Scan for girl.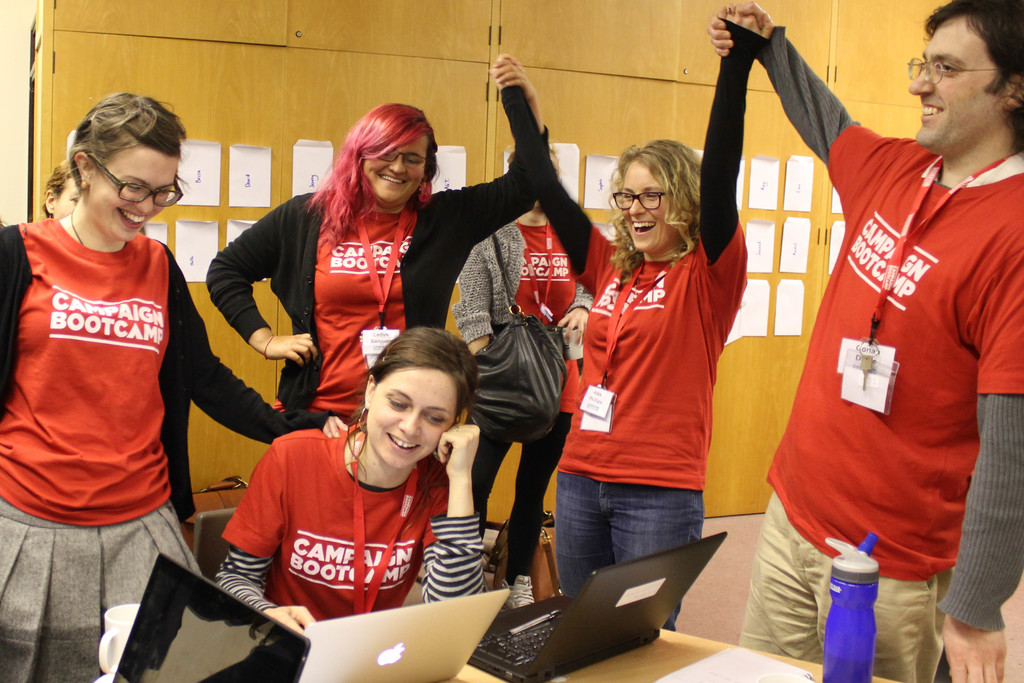
Scan result: l=203, t=59, r=552, b=413.
